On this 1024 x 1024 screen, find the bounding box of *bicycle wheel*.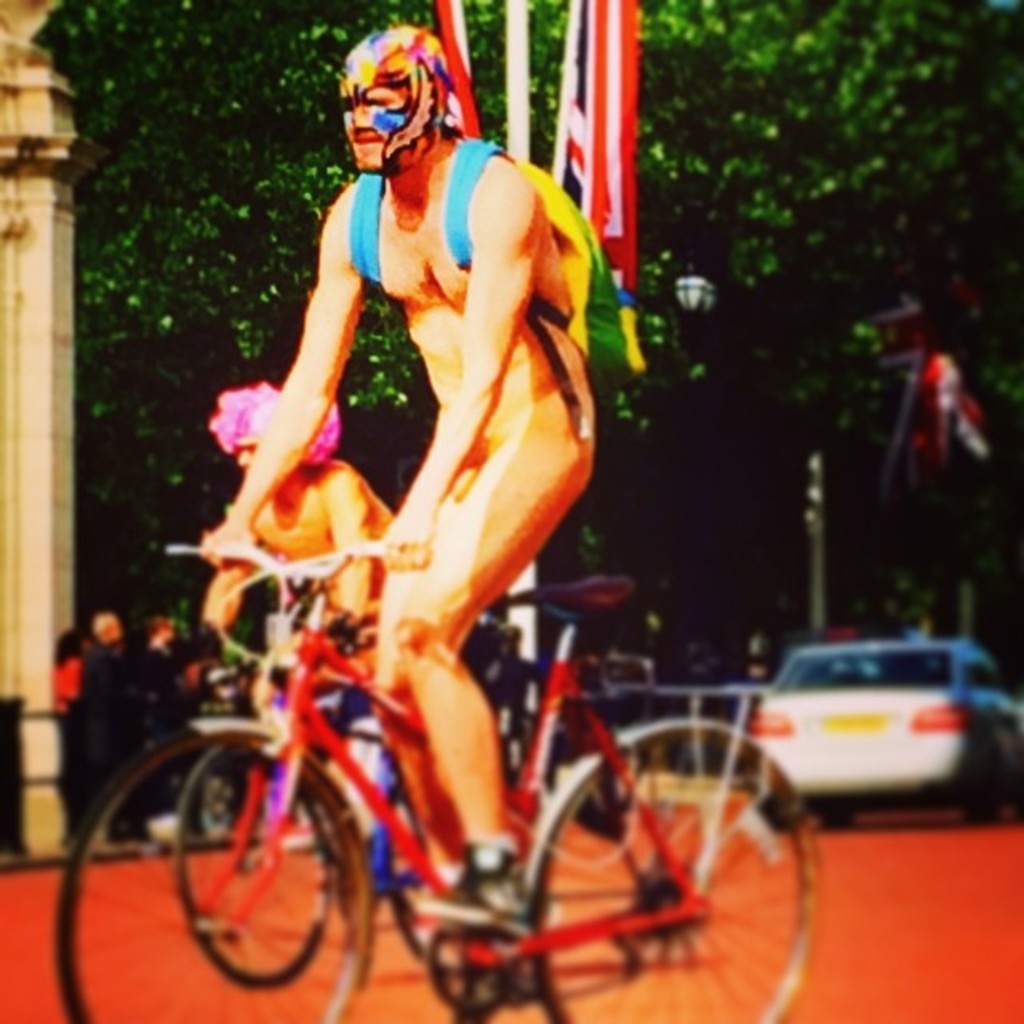
Bounding box: x1=54 y1=717 x2=379 y2=1022.
